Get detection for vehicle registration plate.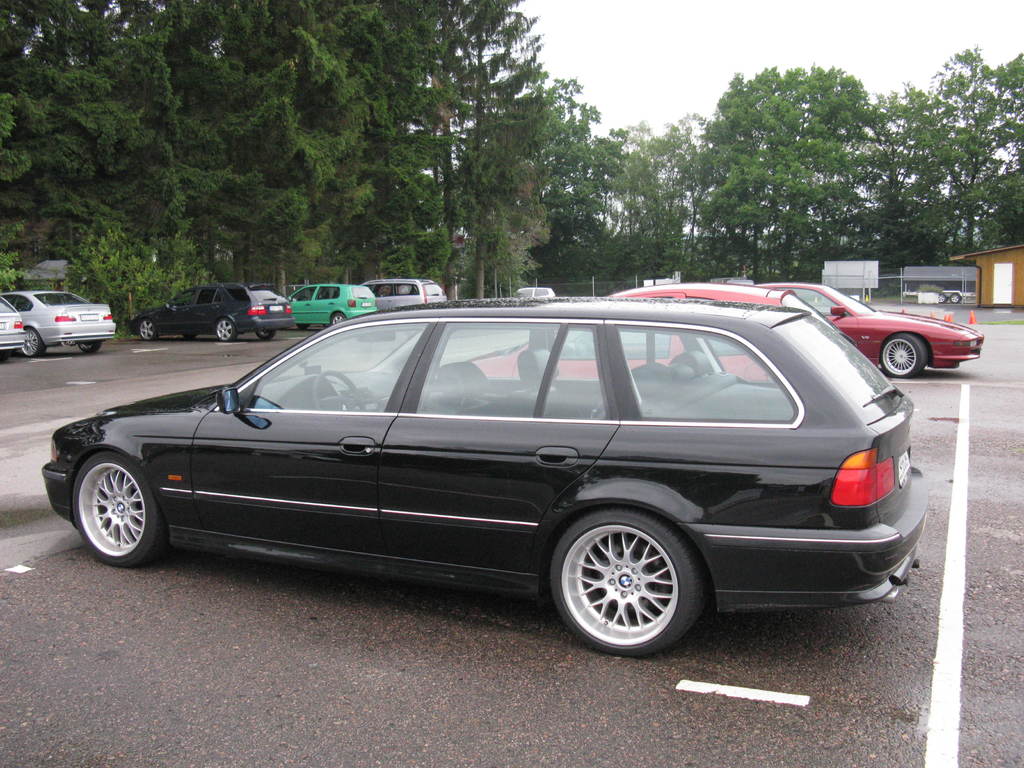
Detection: (895,451,911,482).
